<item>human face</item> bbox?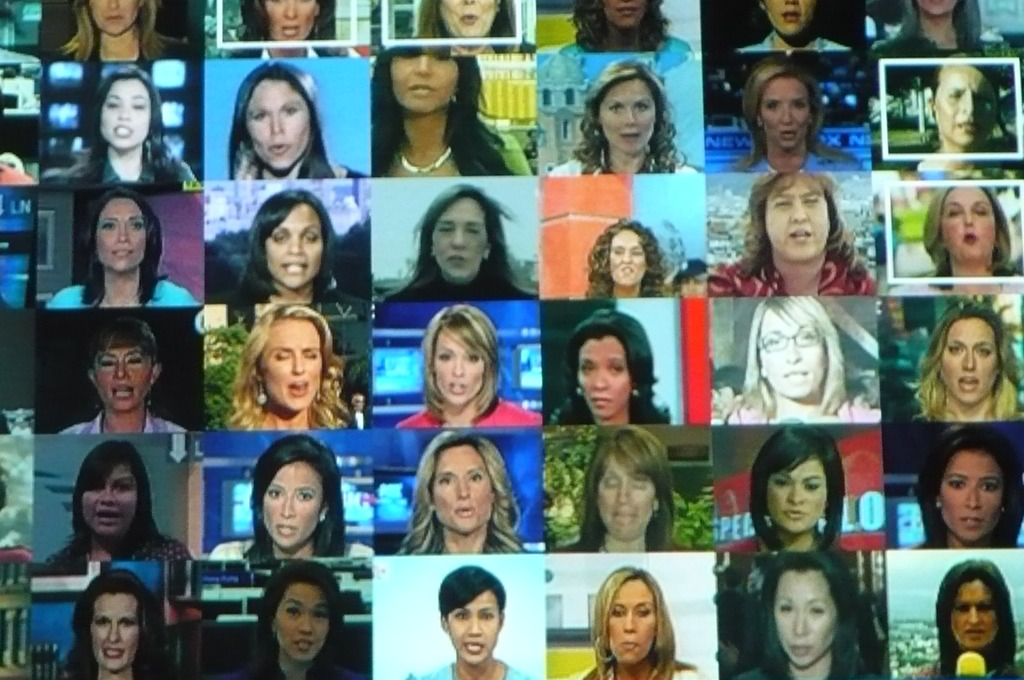
left=433, top=442, right=495, bottom=537
